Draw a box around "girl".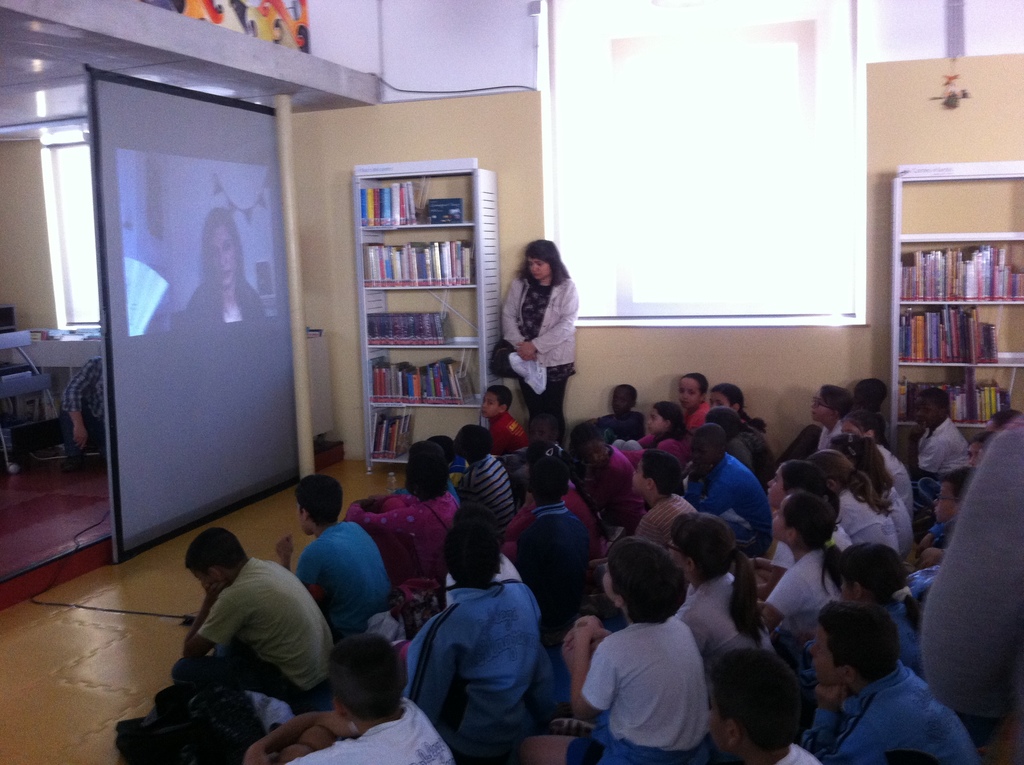
bbox=(831, 544, 927, 686).
